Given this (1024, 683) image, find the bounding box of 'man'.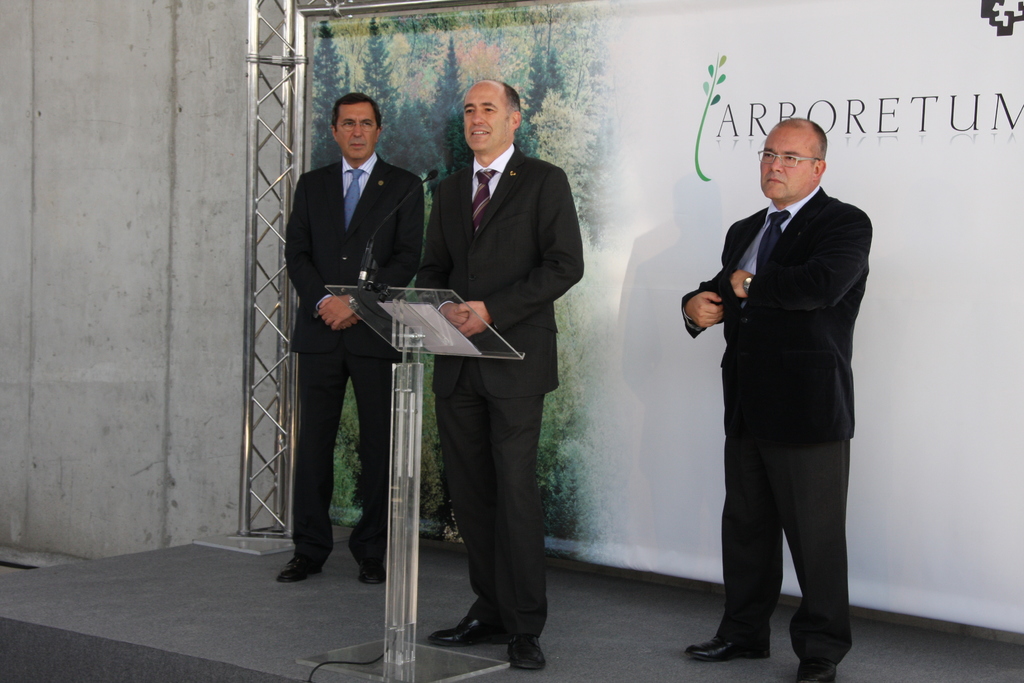
(271,88,421,585).
